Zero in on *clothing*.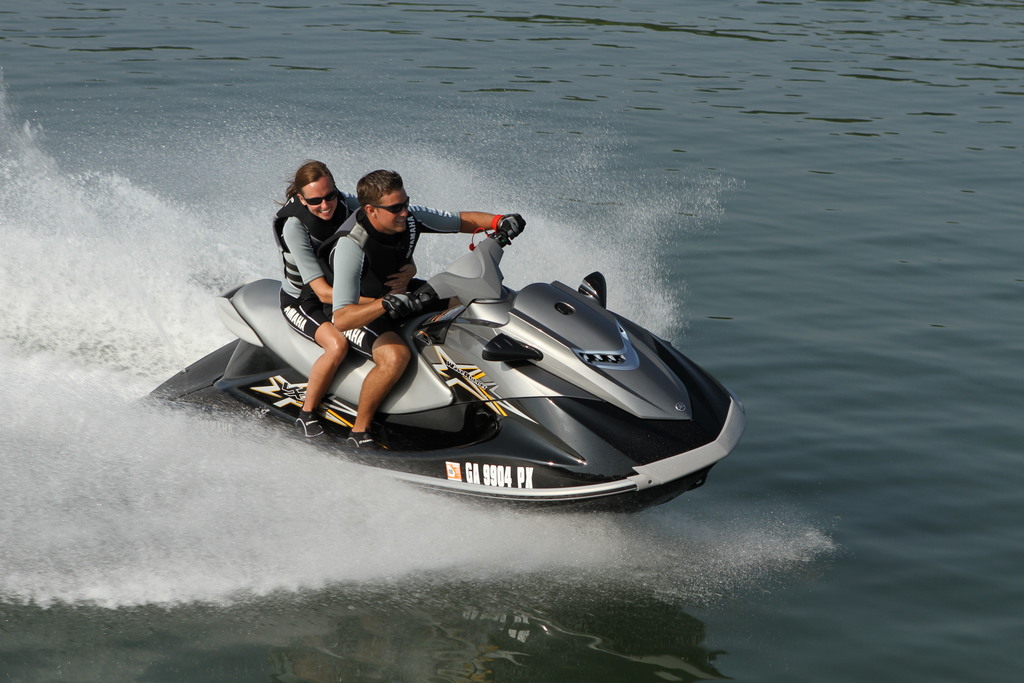
Zeroed in: left=328, top=207, right=460, bottom=357.
